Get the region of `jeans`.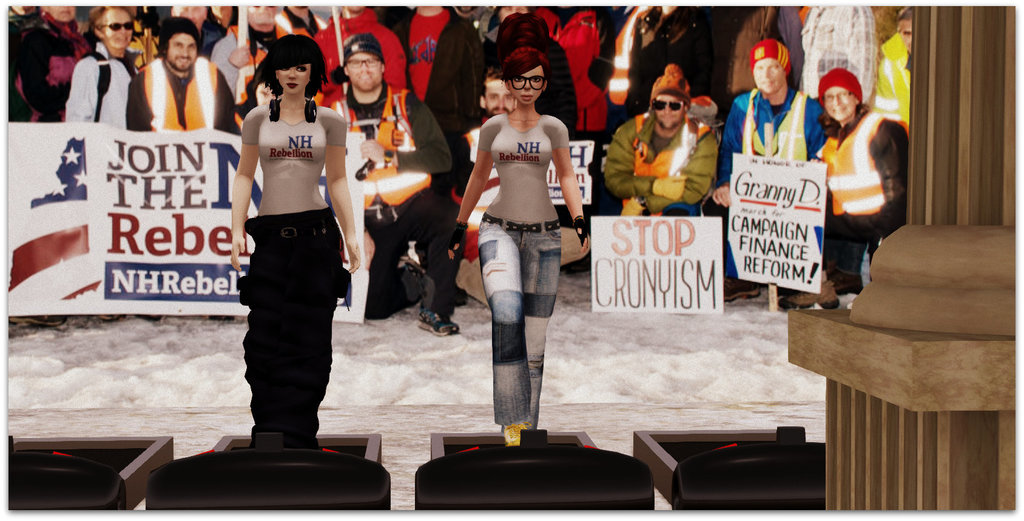
(left=238, top=212, right=337, bottom=444).
